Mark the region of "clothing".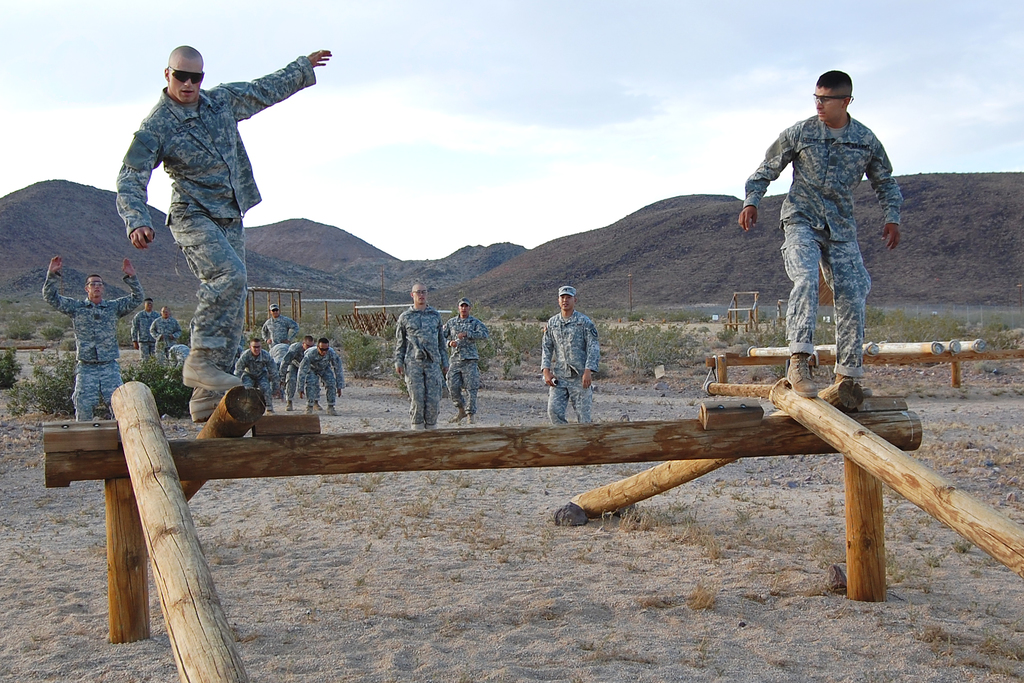
Region: x1=538, y1=308, x2=601, y2=441.
